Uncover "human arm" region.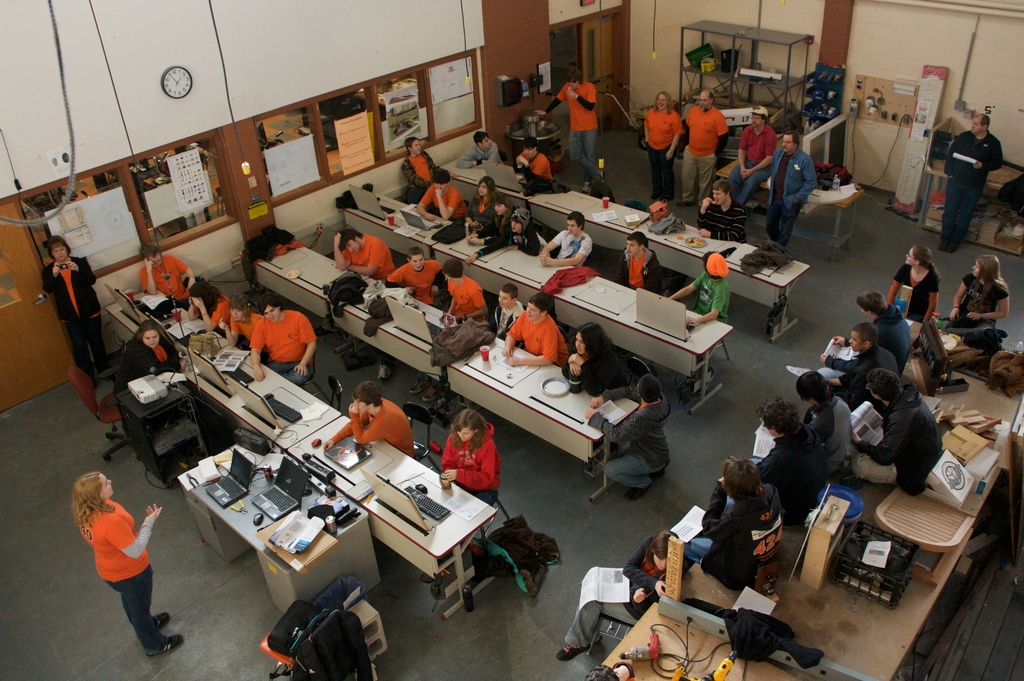
Uncovered: 44,261,64,293.
